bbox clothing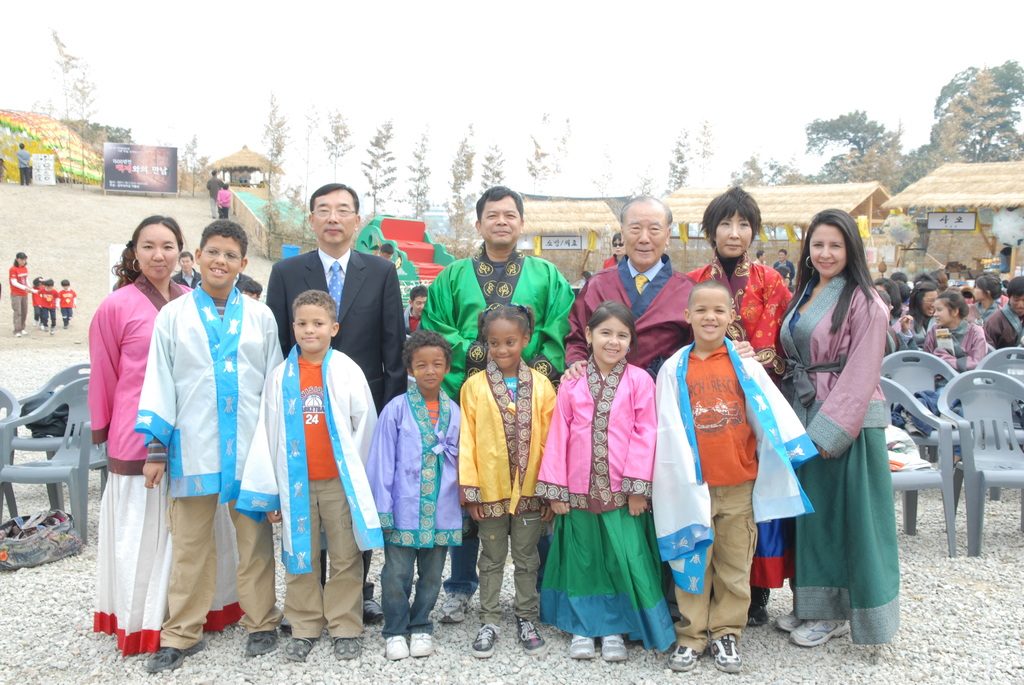
box(58, 292, 81, 327)
